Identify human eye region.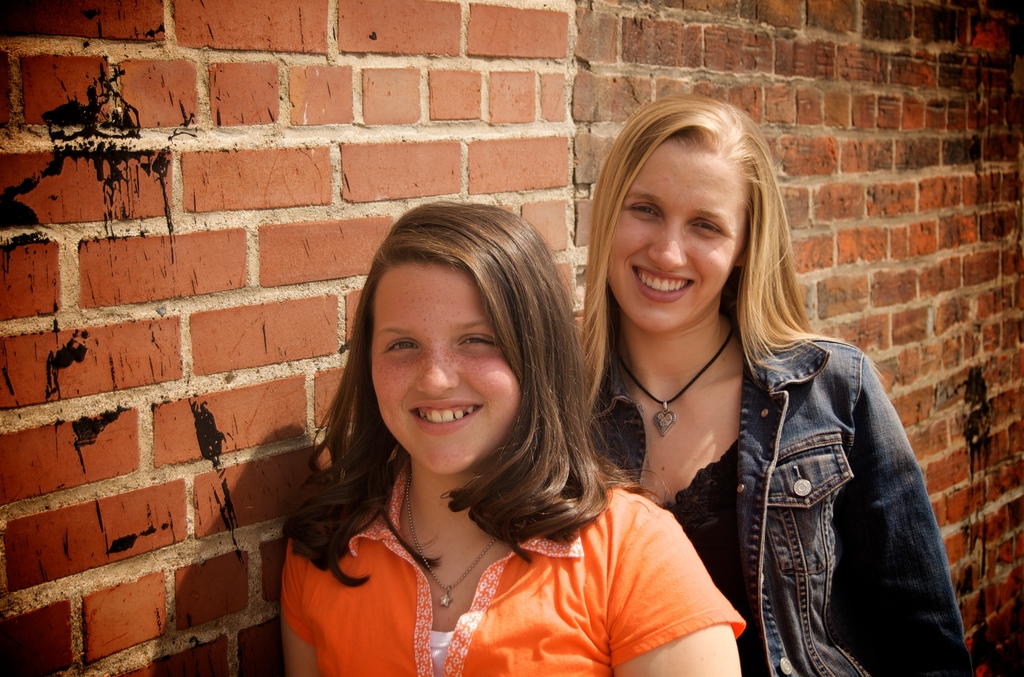
Region: <region>384, 336, 421, 356</region>.
